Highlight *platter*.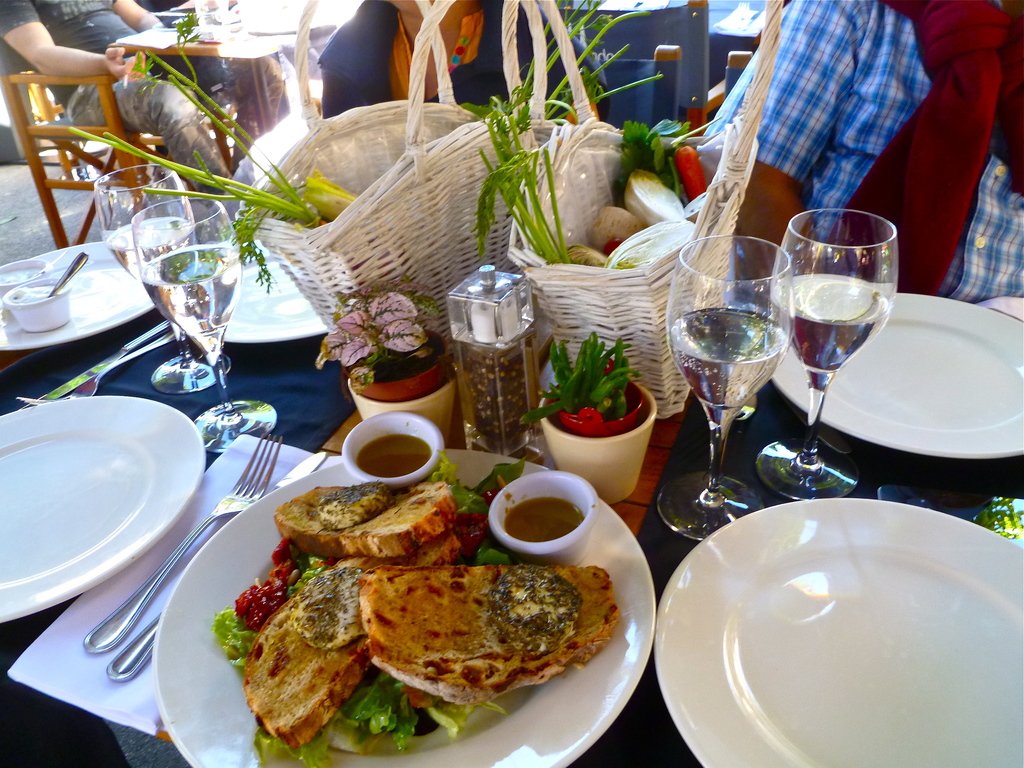
Highlighted region: box=[0, 396, 205, 624].
